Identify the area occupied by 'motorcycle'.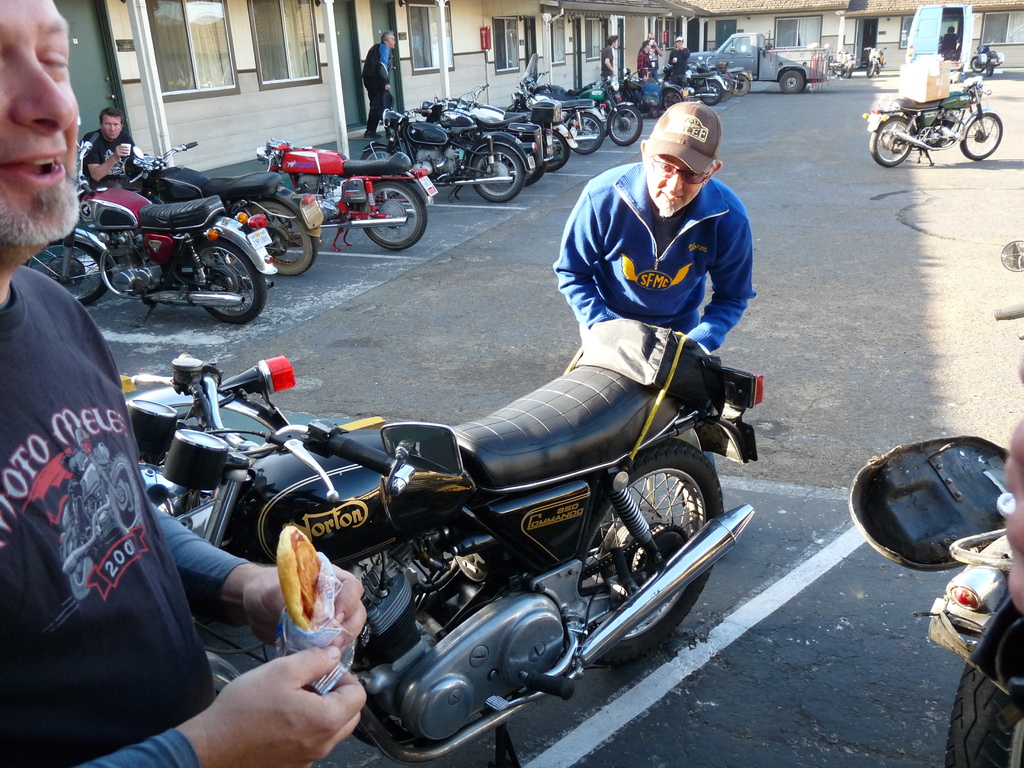
Area: bbox=(971, 45, 1000, 76).
